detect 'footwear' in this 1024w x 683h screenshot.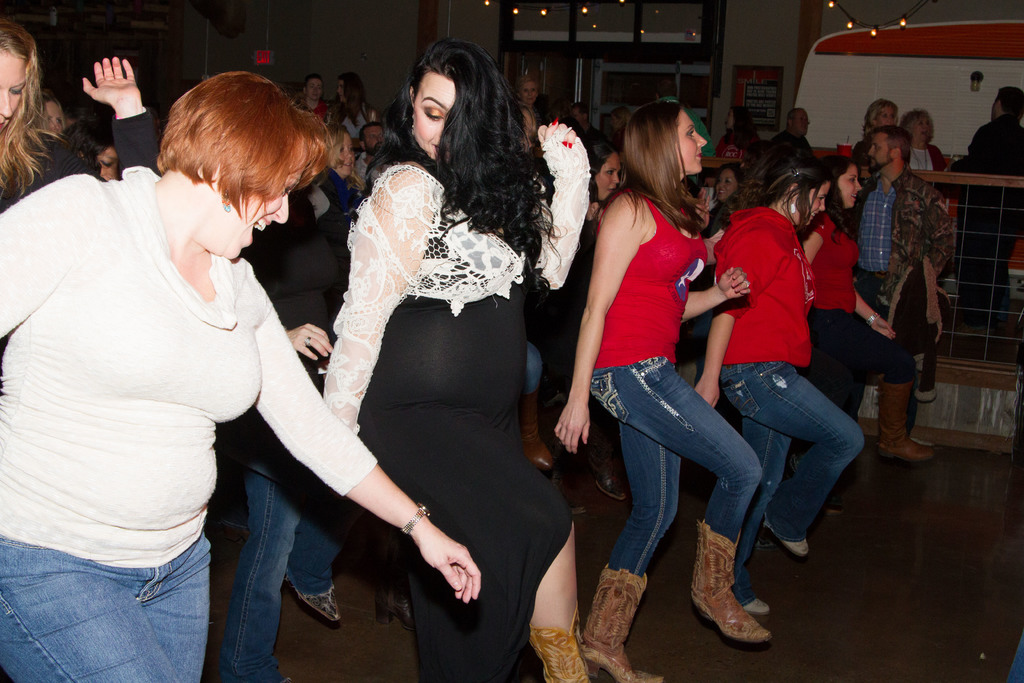
Detection: <bbox>577, 567, 668, 682</bbox>.
